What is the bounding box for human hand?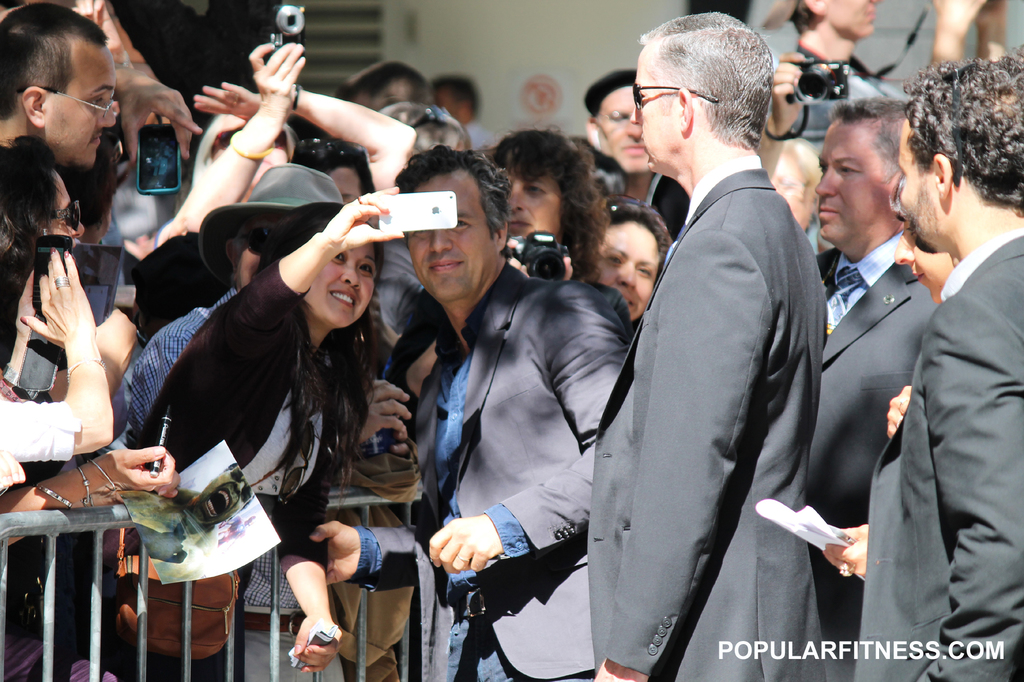
<bbox>122, 74, 203, 170</bbox>.
